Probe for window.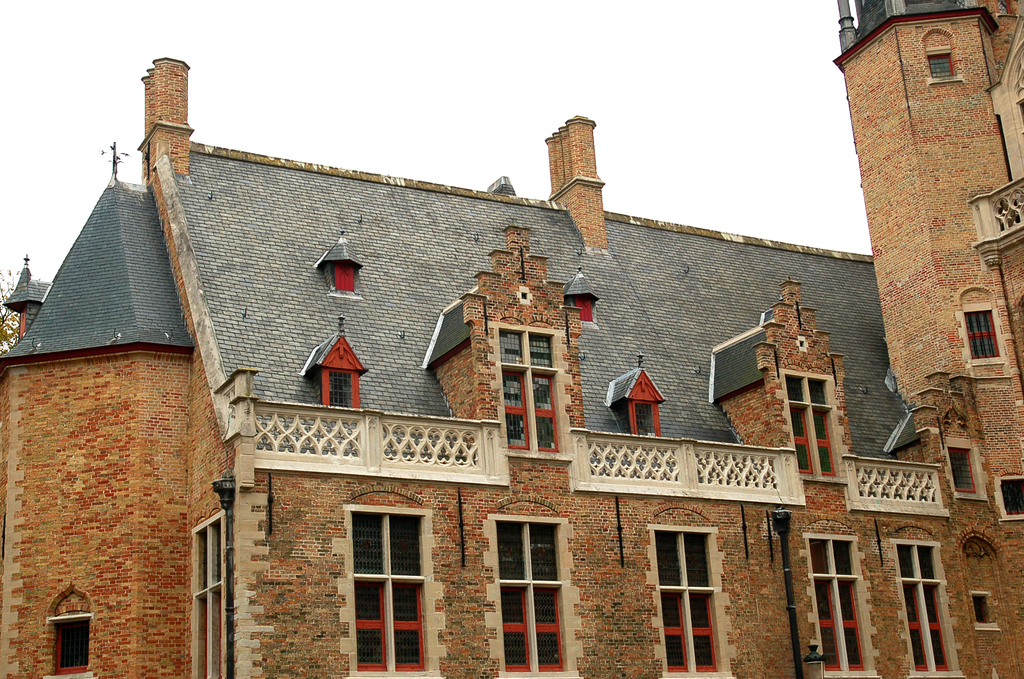
Probe result: 975:586:1002:628.
